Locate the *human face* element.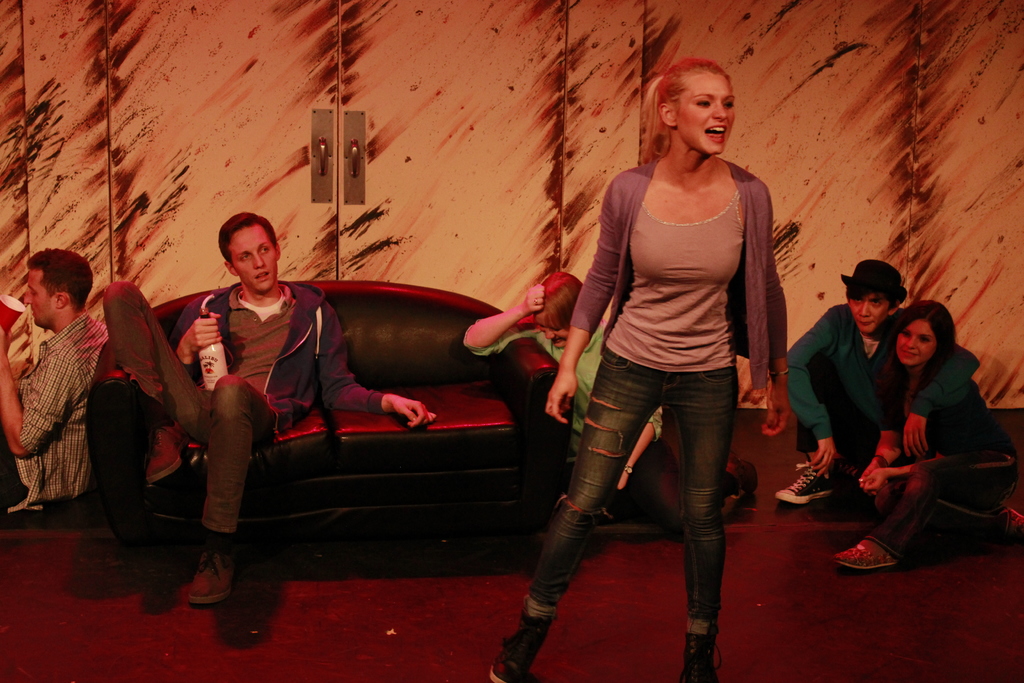
Element bbox: Rect(536, 313, 567, 348).
